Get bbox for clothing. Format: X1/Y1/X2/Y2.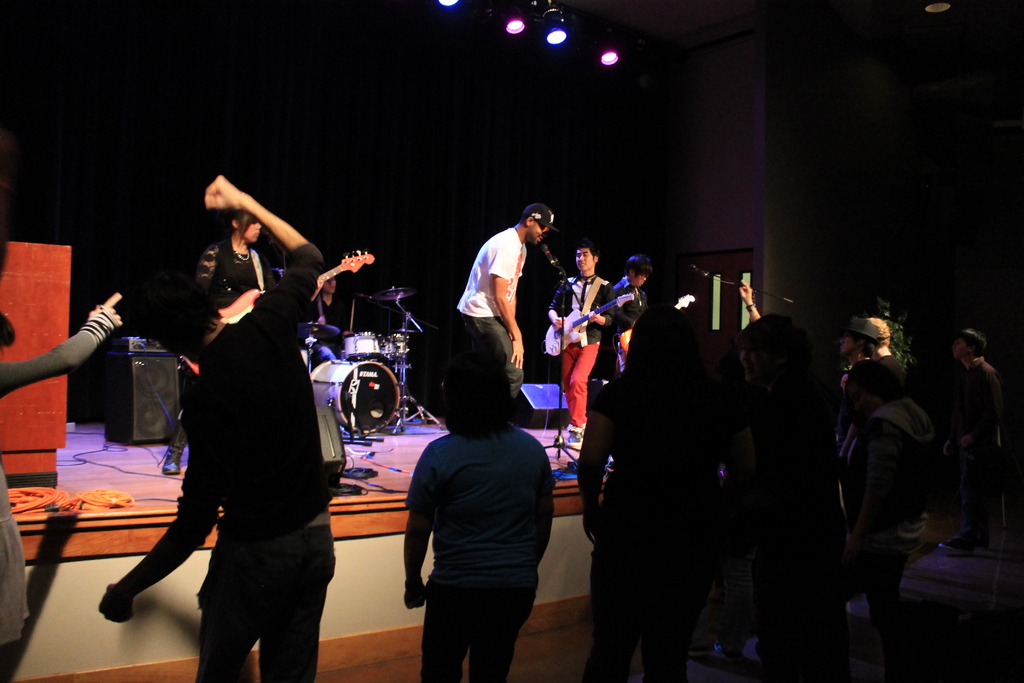
879/345/899/394.
